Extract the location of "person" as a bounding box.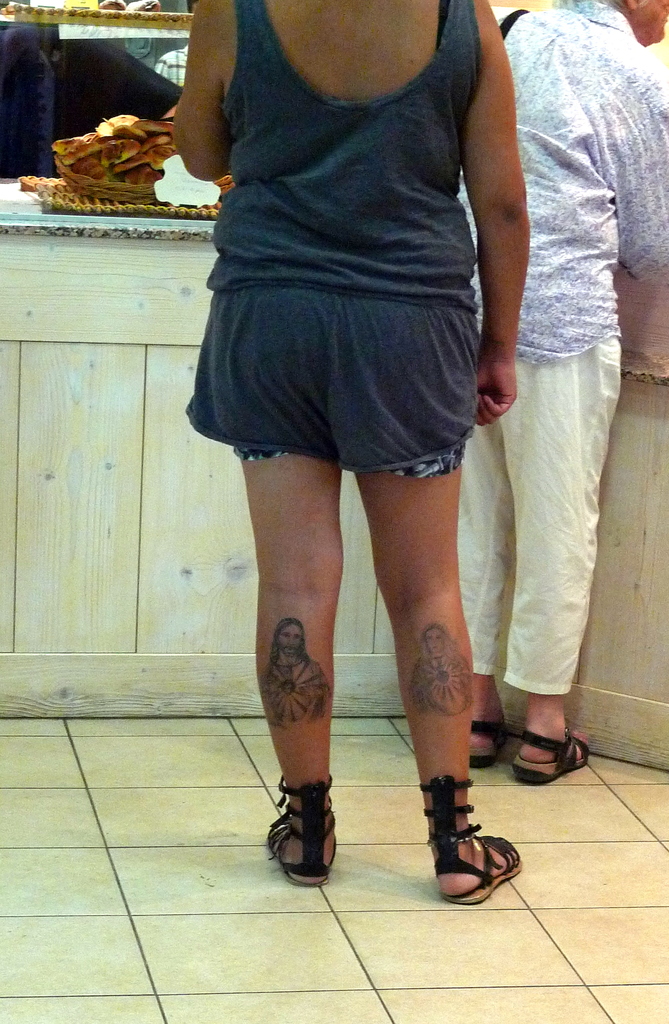
select_region(458, 0, 668, 787).
